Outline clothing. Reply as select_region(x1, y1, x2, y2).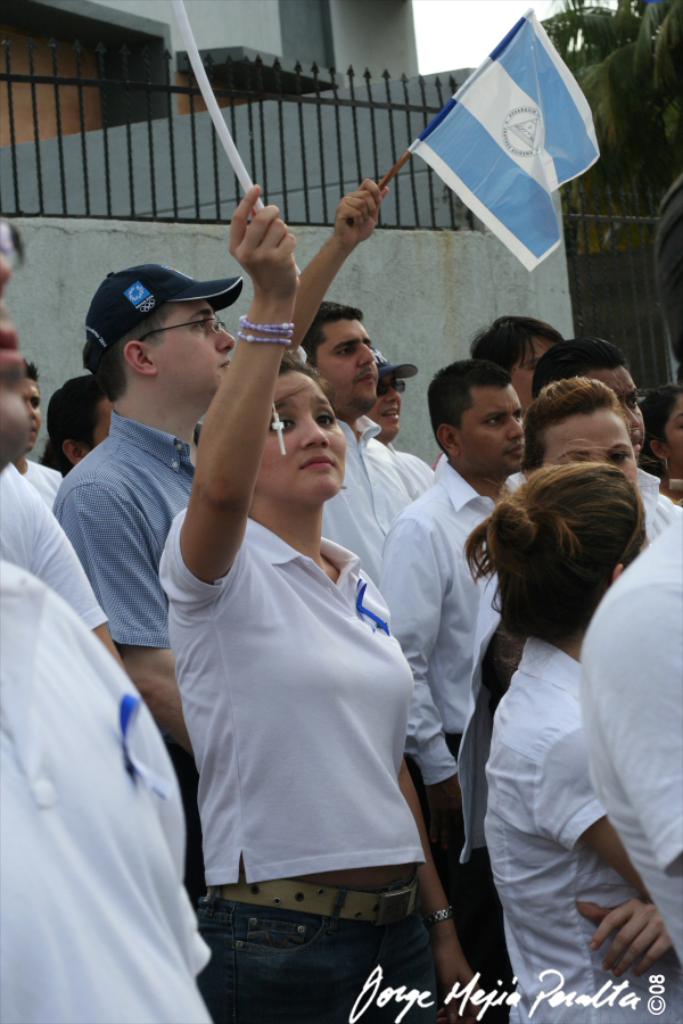
select_region(478, 629, 682, 1023).
